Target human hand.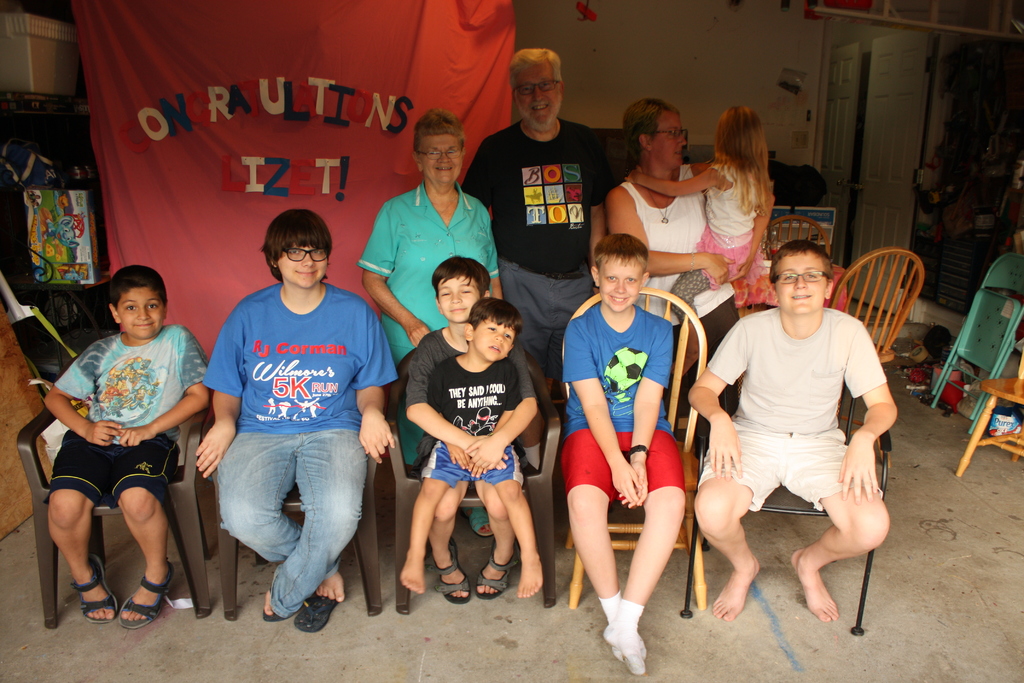
Target region: [left=613, top=463, right=641, bottom=506].
